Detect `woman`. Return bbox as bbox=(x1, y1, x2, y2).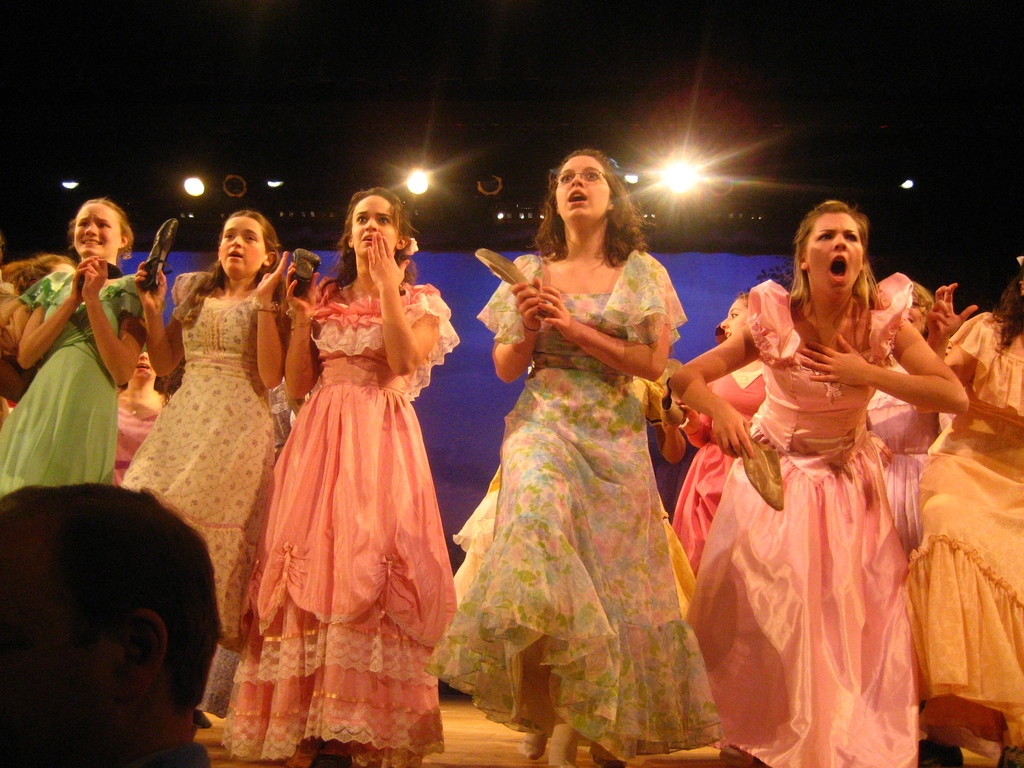
bbox=(846, 275, 959, 546).
